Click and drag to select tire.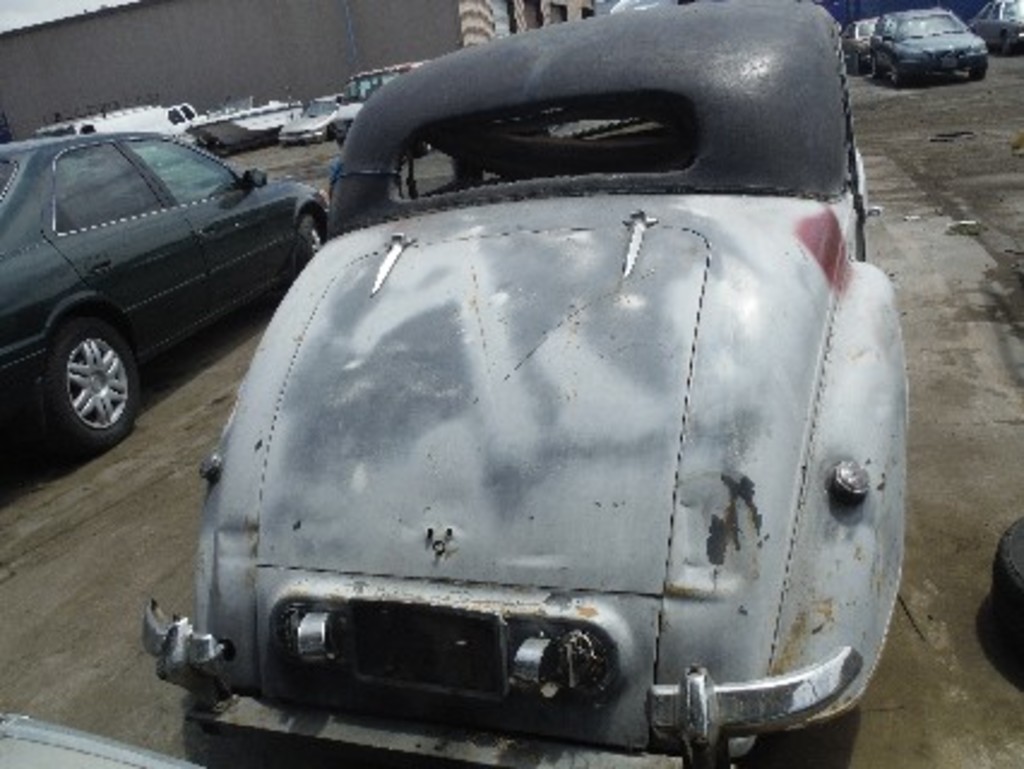
Selection: {"x1": 31, "y1": 308, "x2": 142, "y2": 459}.
